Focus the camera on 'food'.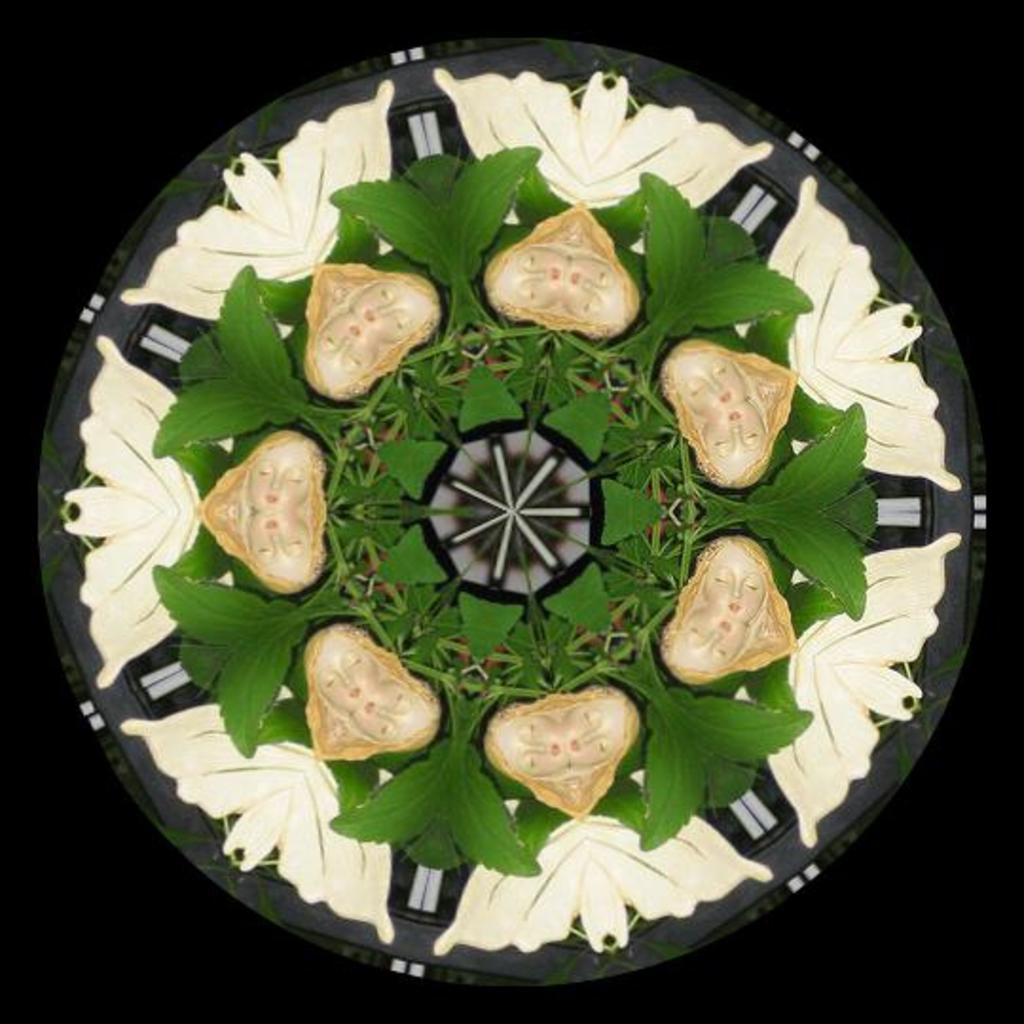
Focus region: bbox=[300, 254, 442, 408].
